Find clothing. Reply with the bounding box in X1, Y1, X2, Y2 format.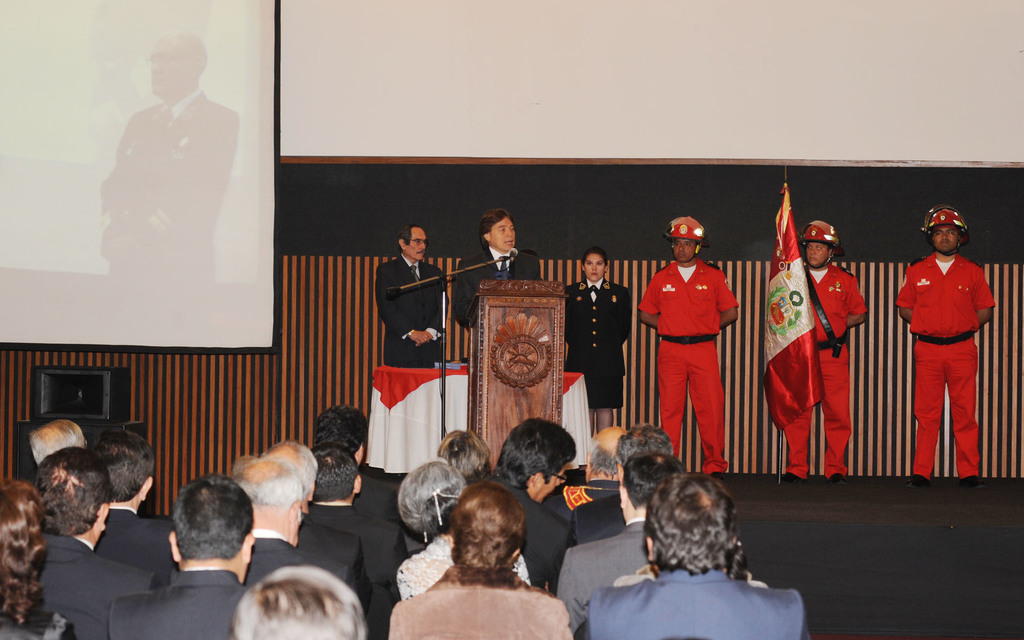
374, 252, 456, 367.
